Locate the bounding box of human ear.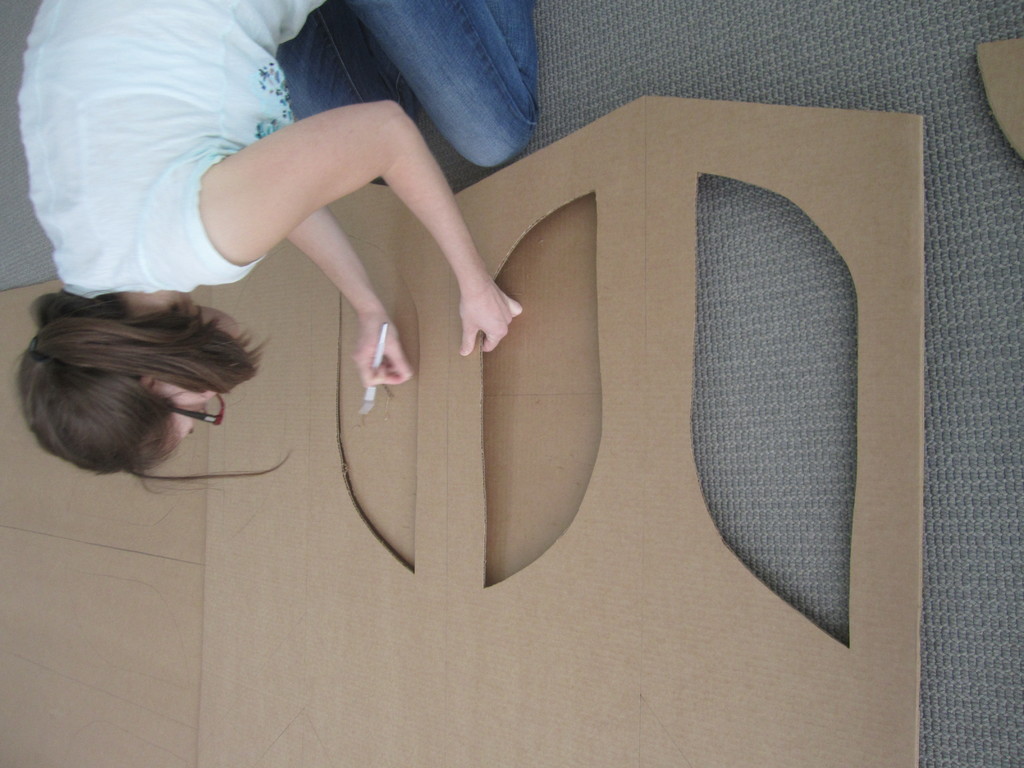
Bounding box: <box>138,370,158,390</box>.
